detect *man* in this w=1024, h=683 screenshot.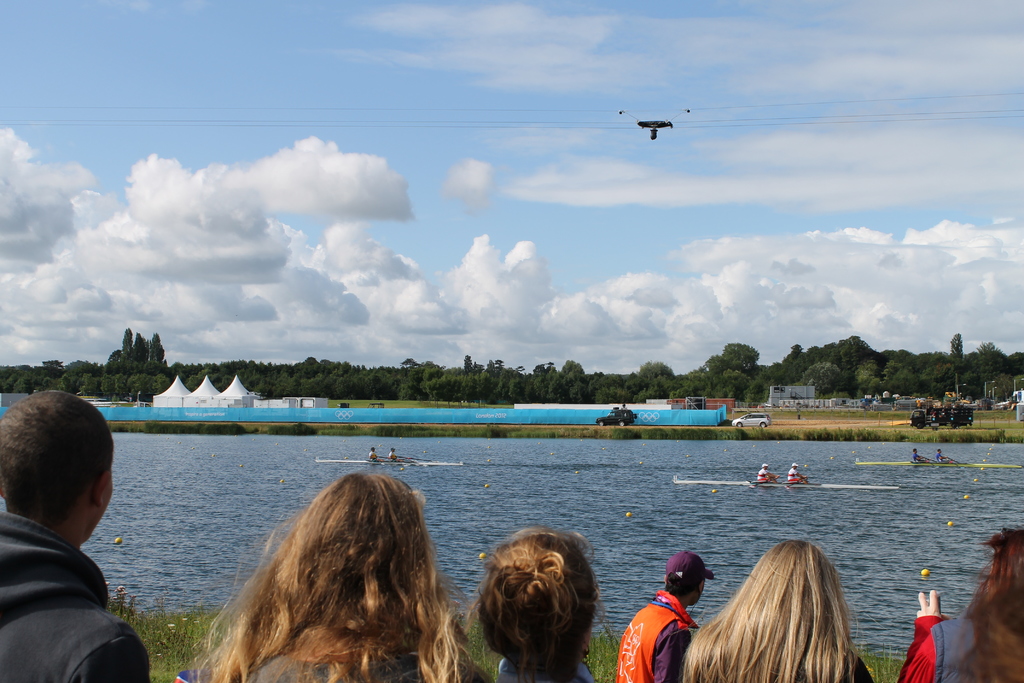
Detection: <bbox>611, 552, 714, 682</bbox>.
